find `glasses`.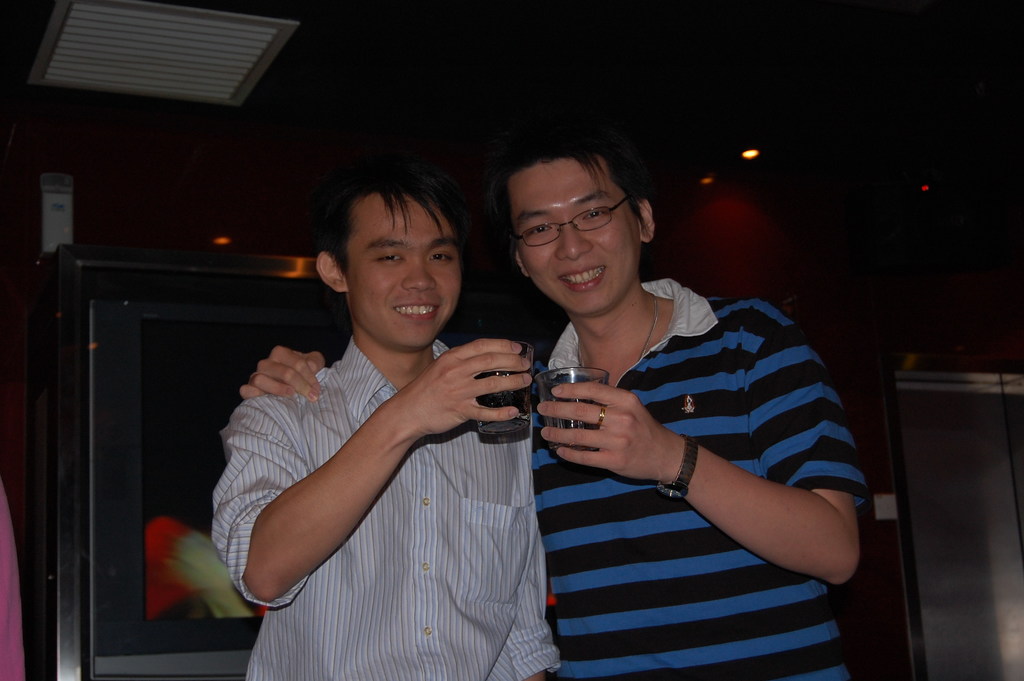
Rect(502, 199, 646, 244).
